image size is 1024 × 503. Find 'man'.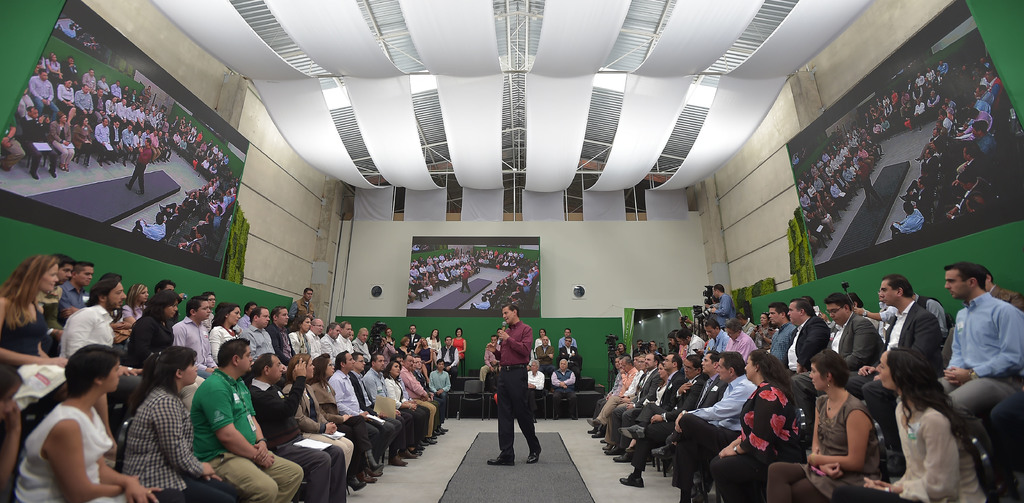
pyautogui.locateOnScreen(560, 335, 582, 377).
